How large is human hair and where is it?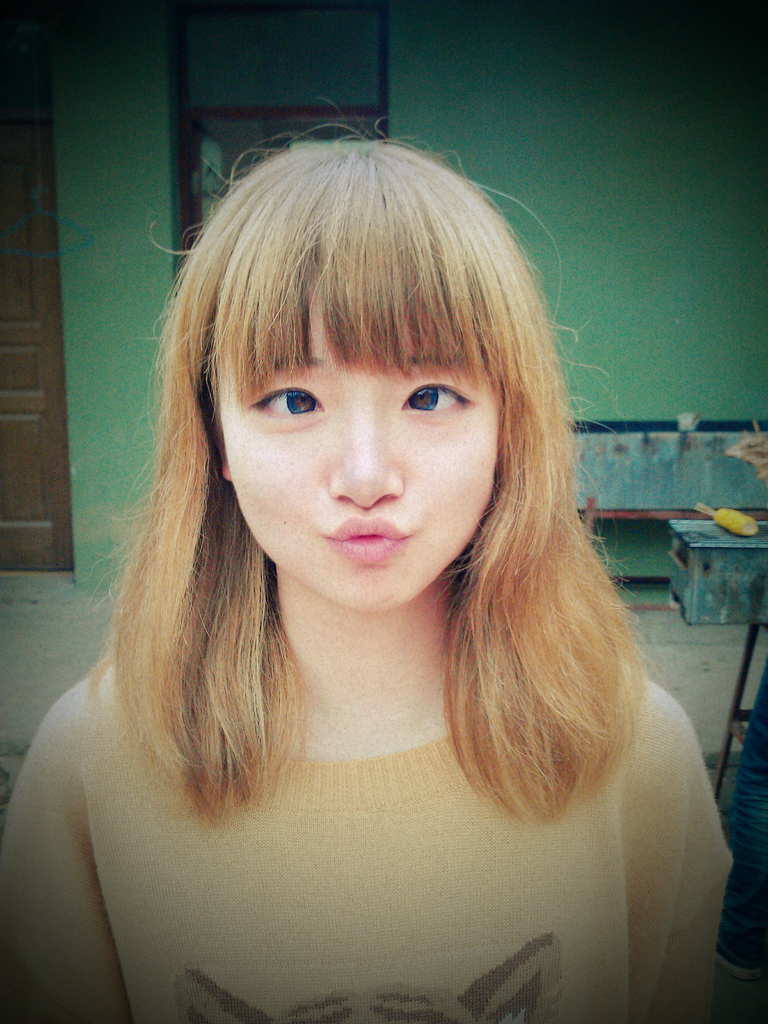
Bounding box: detection(83, 120, 647, 829).
